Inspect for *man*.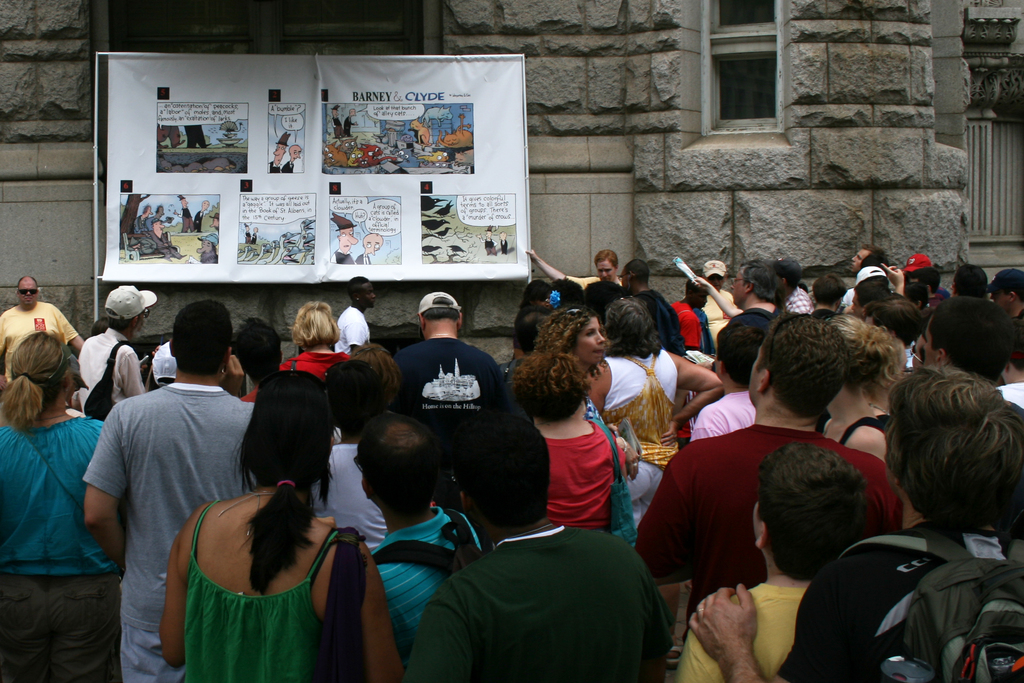
Inspection: 342:109:357:136.
